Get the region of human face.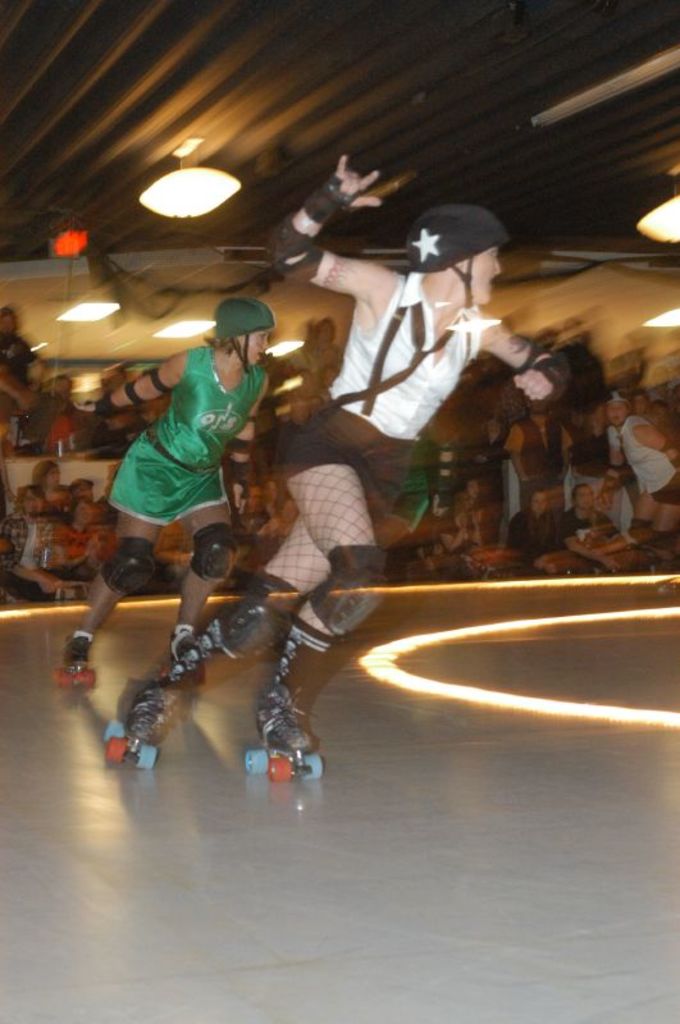
bbox(241, 334, 268, 365).
